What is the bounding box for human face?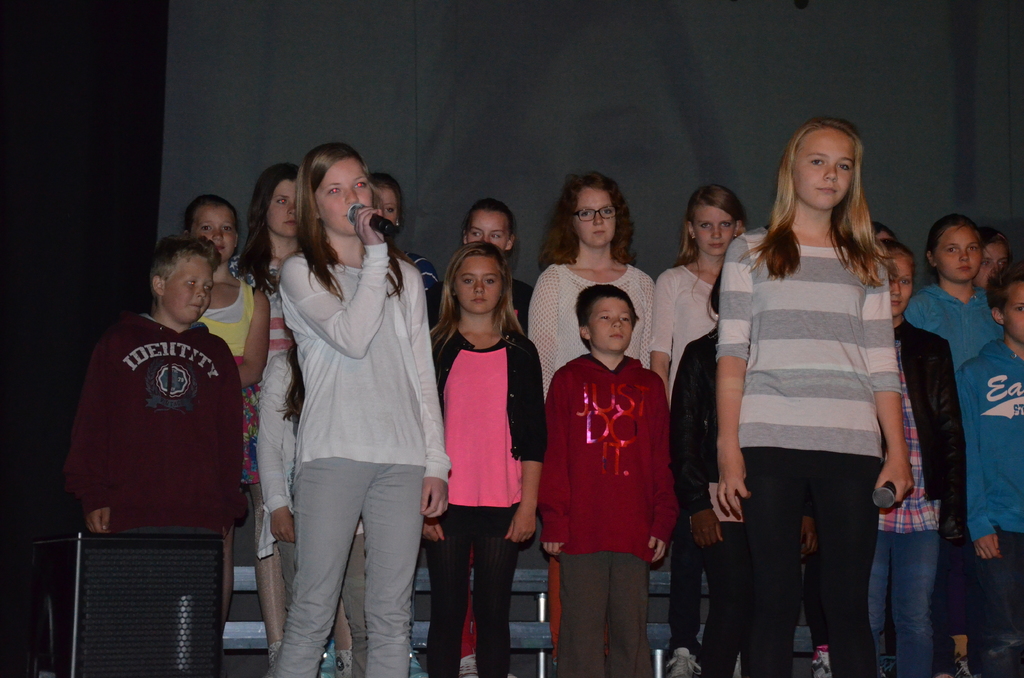
(690, 199, 737, 253).
